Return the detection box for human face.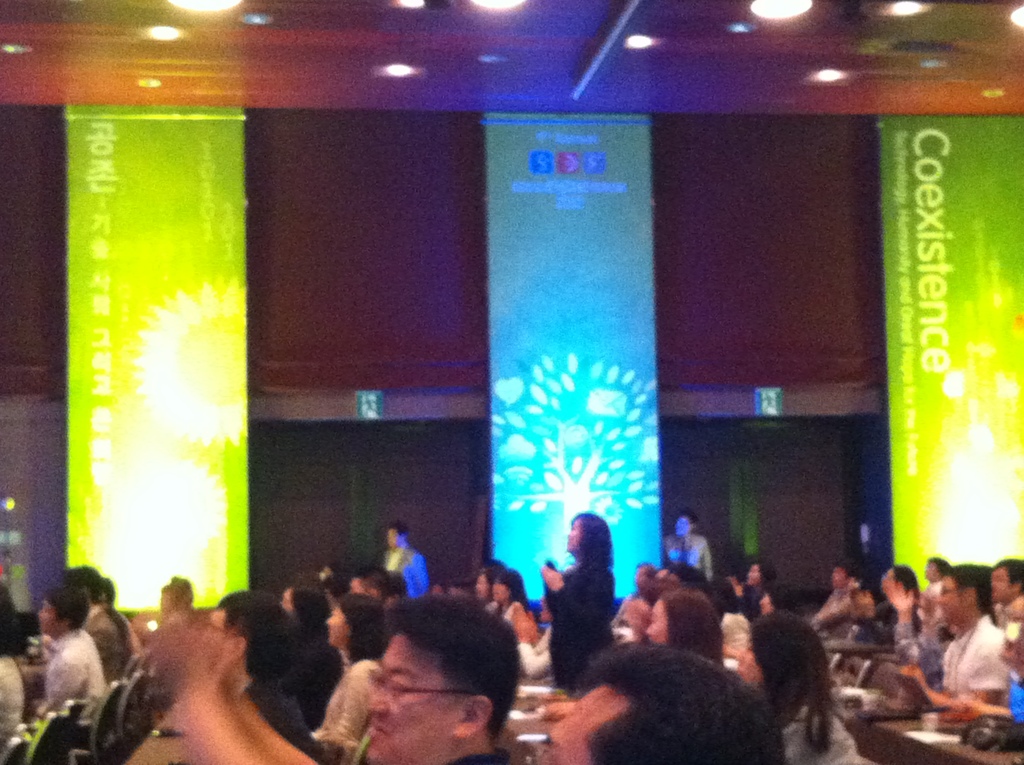
box=[934, 576, 964, 625].
